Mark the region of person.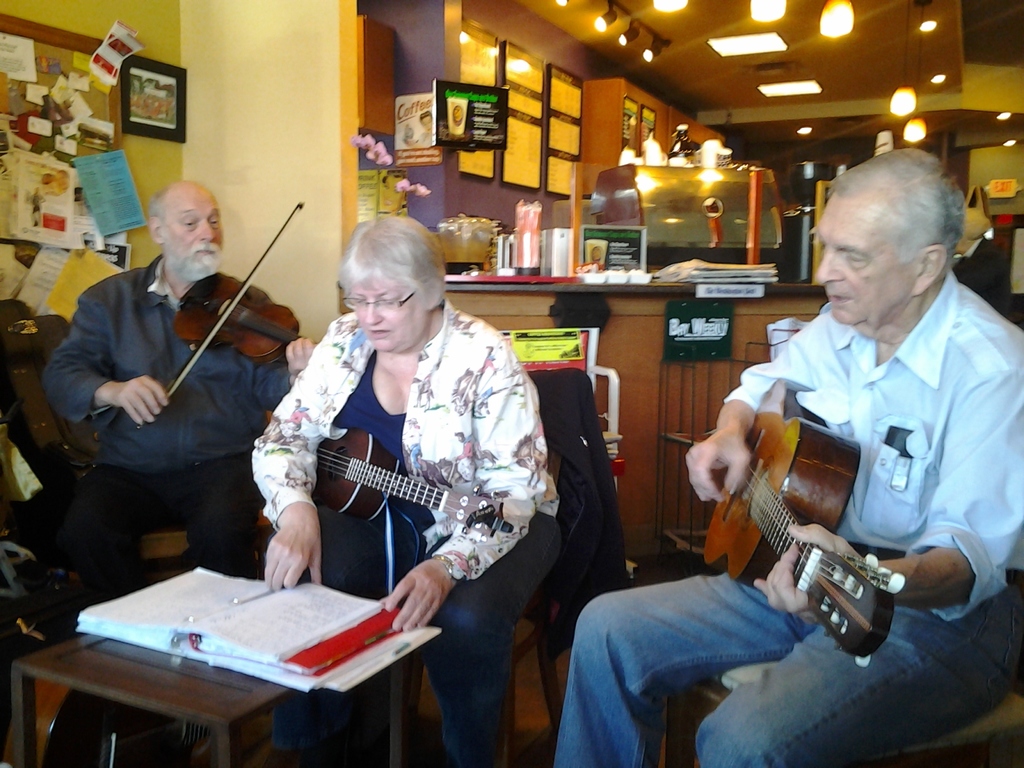
Region: (559,147,1023,767).
